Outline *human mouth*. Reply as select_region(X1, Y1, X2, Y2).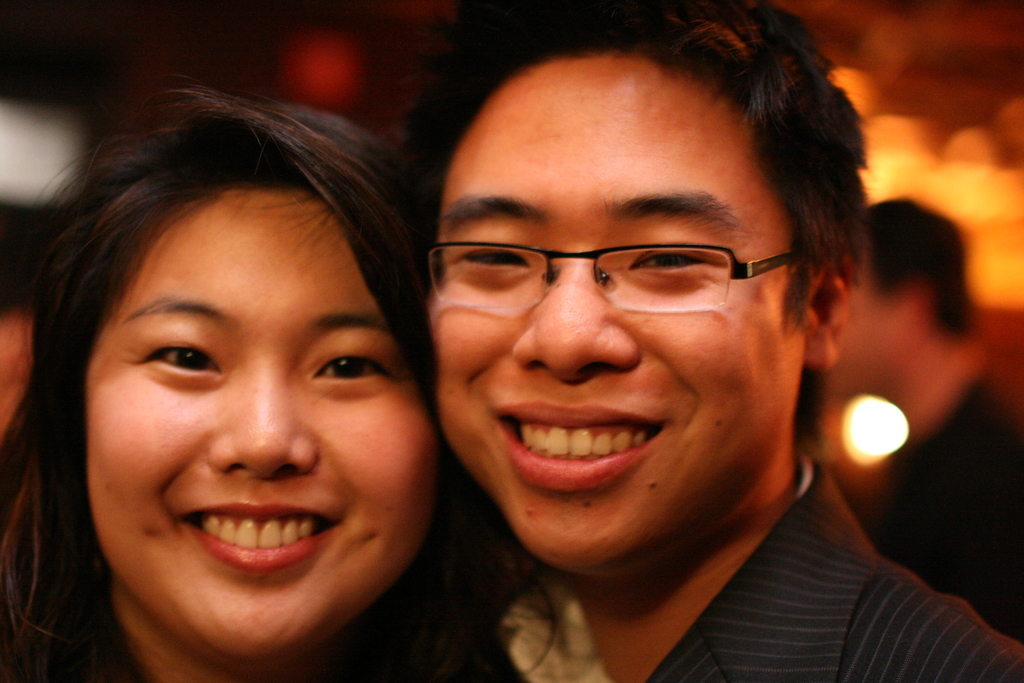
select_region(168, 501, 342, 576).
